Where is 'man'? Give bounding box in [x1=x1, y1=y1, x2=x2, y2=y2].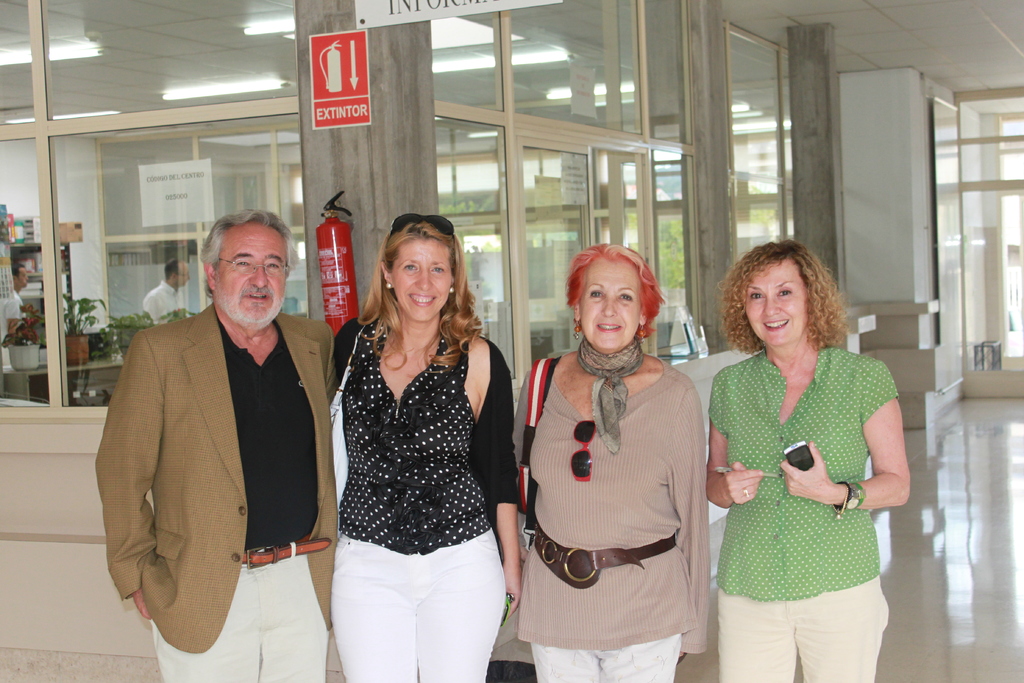
[x1=3, y1=261, x2=36, y2=340].
